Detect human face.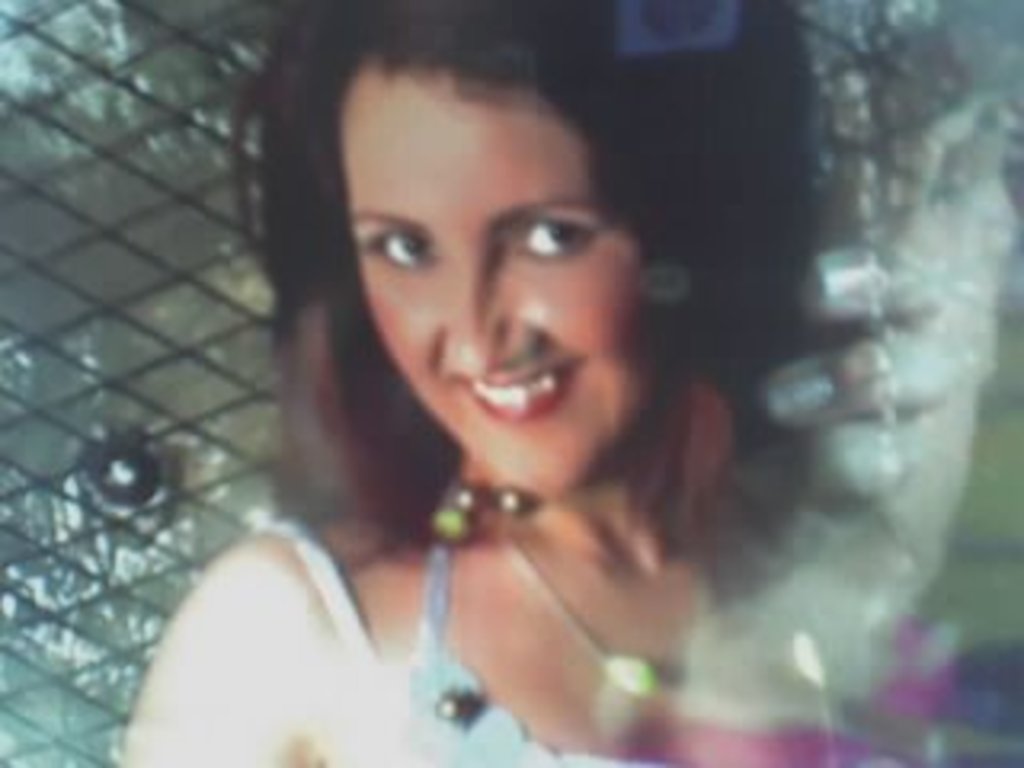
Detected at 224,0,864,547.
